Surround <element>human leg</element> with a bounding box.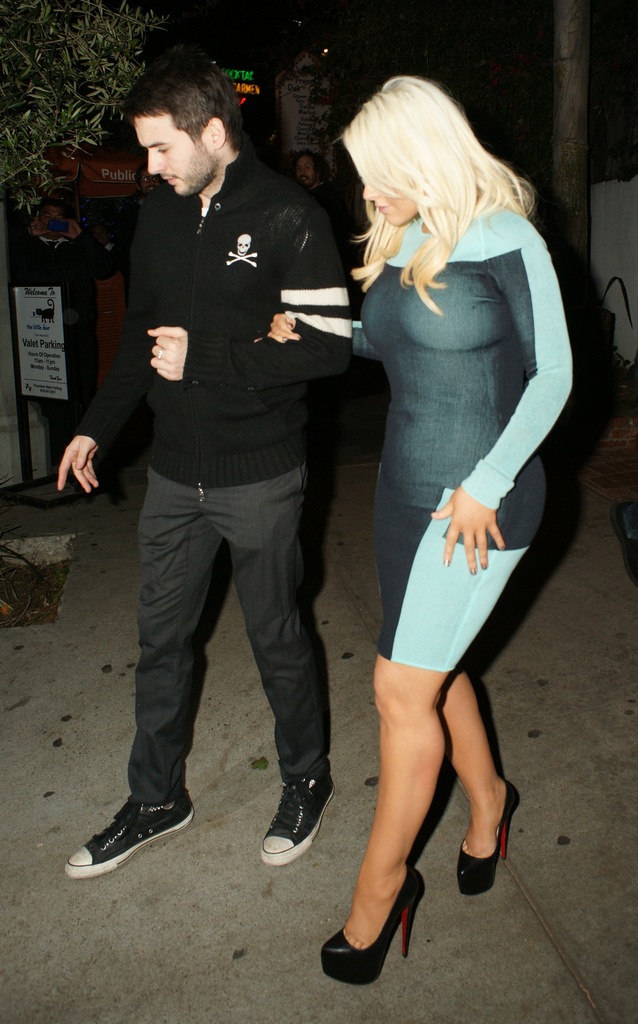
[219, 462, 339, 863].
